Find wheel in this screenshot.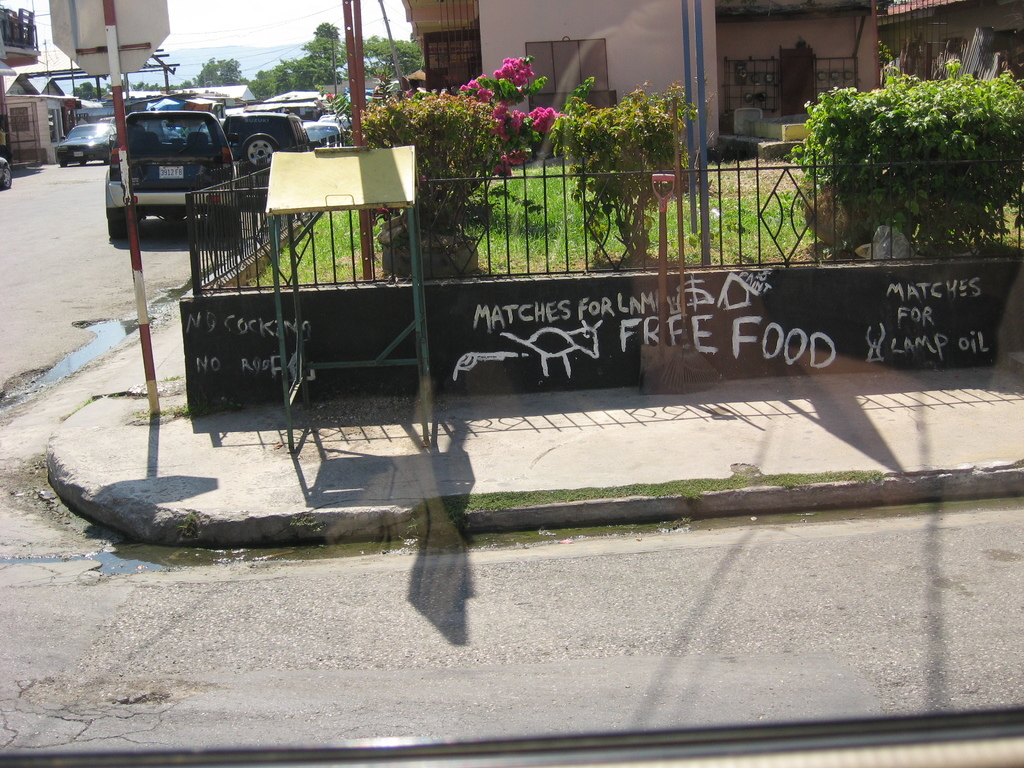
The bounding box for wheel is x1=0 y1=166 x2=13 y2=191.
